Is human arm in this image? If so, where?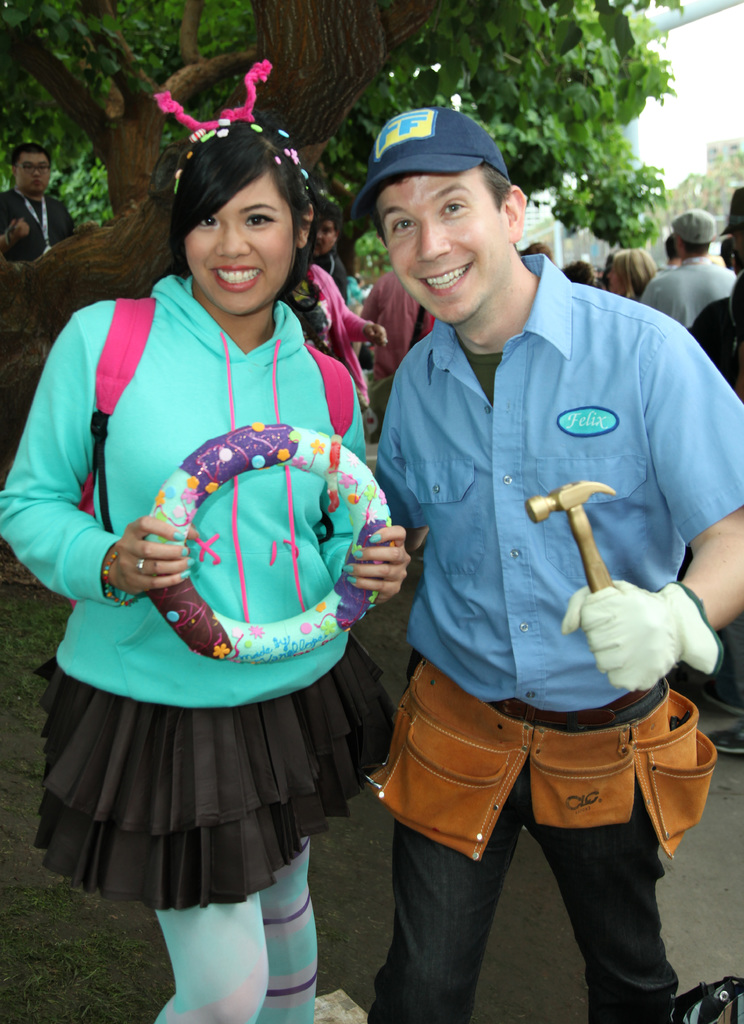
Yes, at {"left": 6, "top": 318, "right": 192, "bottom": 605}.
